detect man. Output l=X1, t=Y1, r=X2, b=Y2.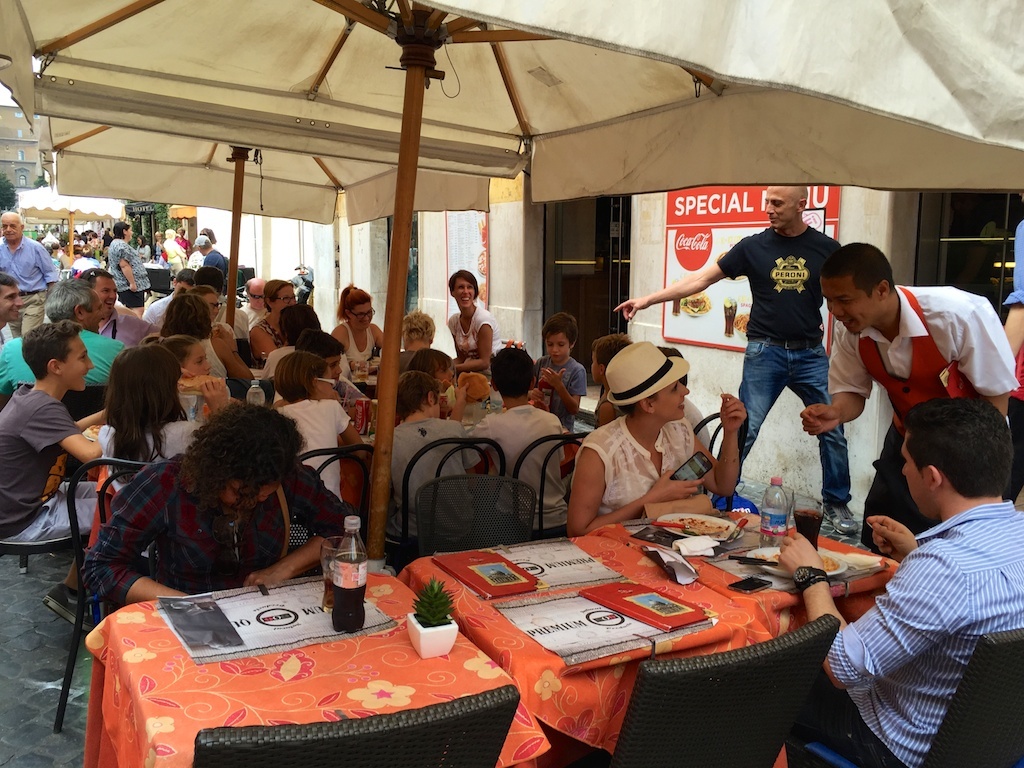
l=611, t=186, r=861, b=535.
